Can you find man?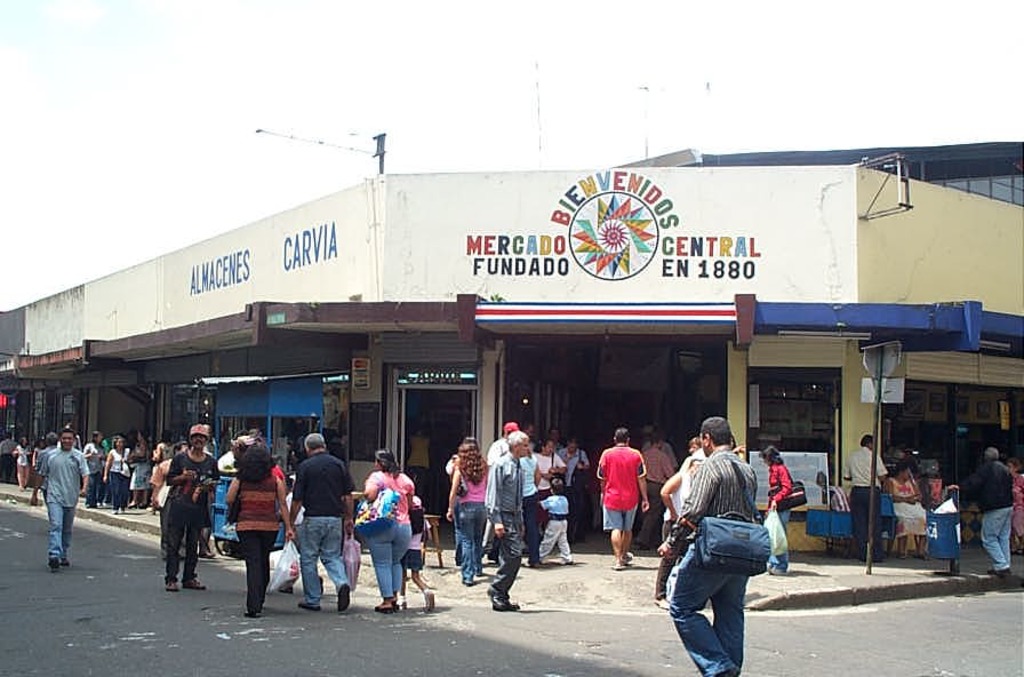
Yes, bounding box: bbox(839, 433, 887, 560).
